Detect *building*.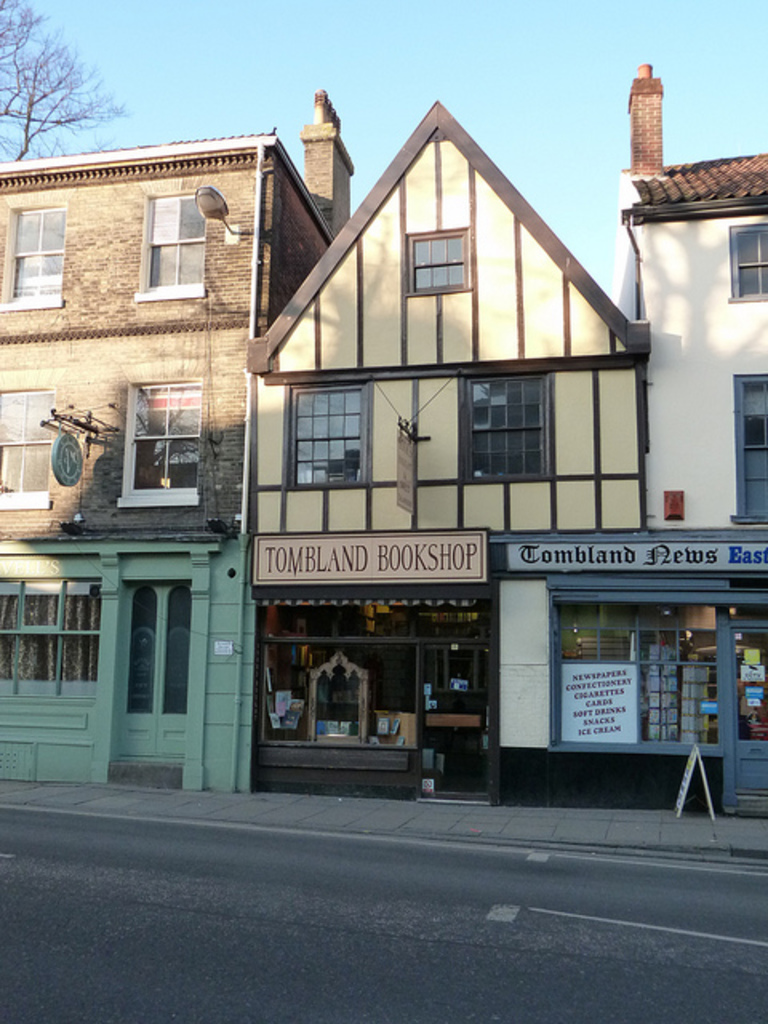
Detected at {"left": 242, "top": 107, "right": 650, "bottom": 797}.
